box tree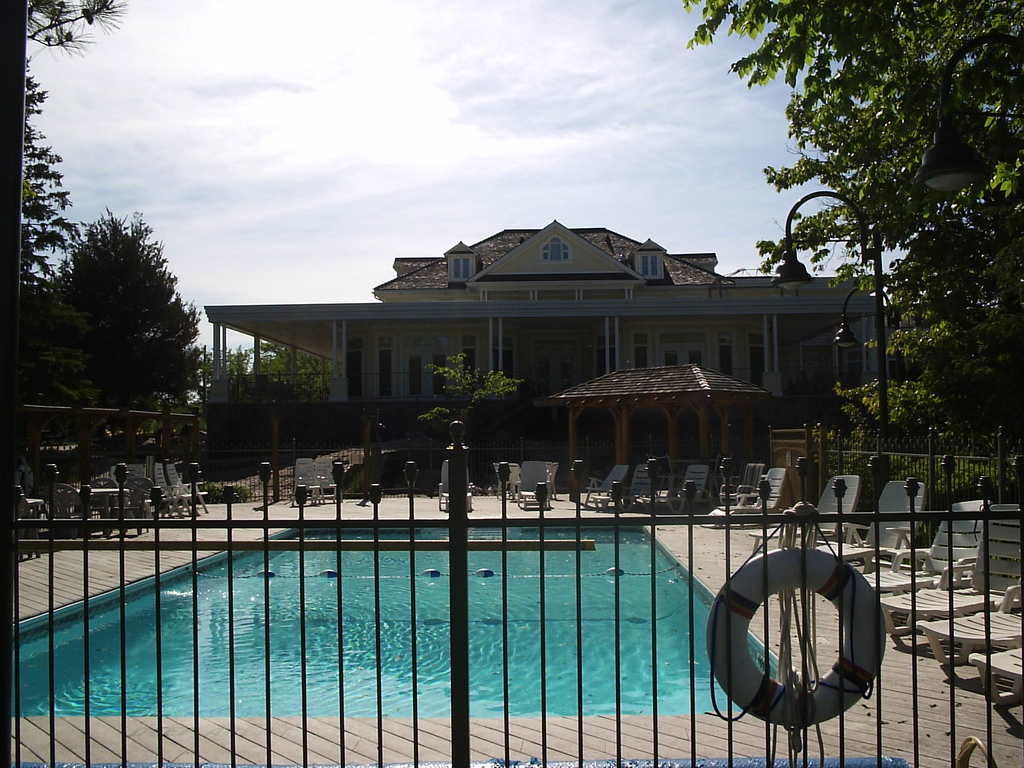
bbox=(668, 0, 1023, 500)
